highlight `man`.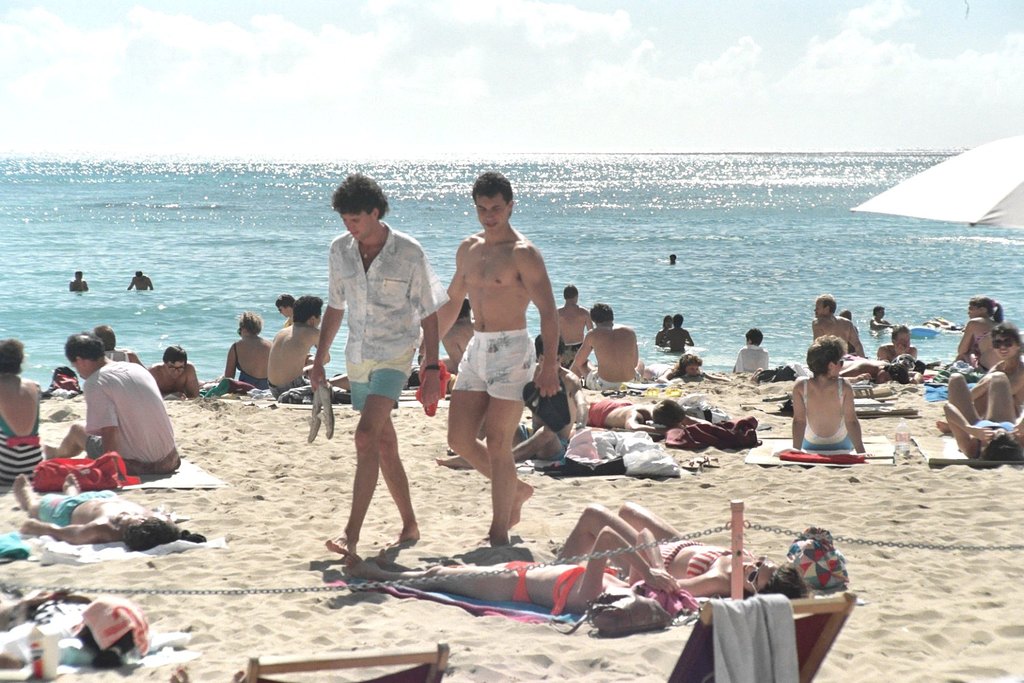
Highlighted region: locate(307, 174, 442, 555).
